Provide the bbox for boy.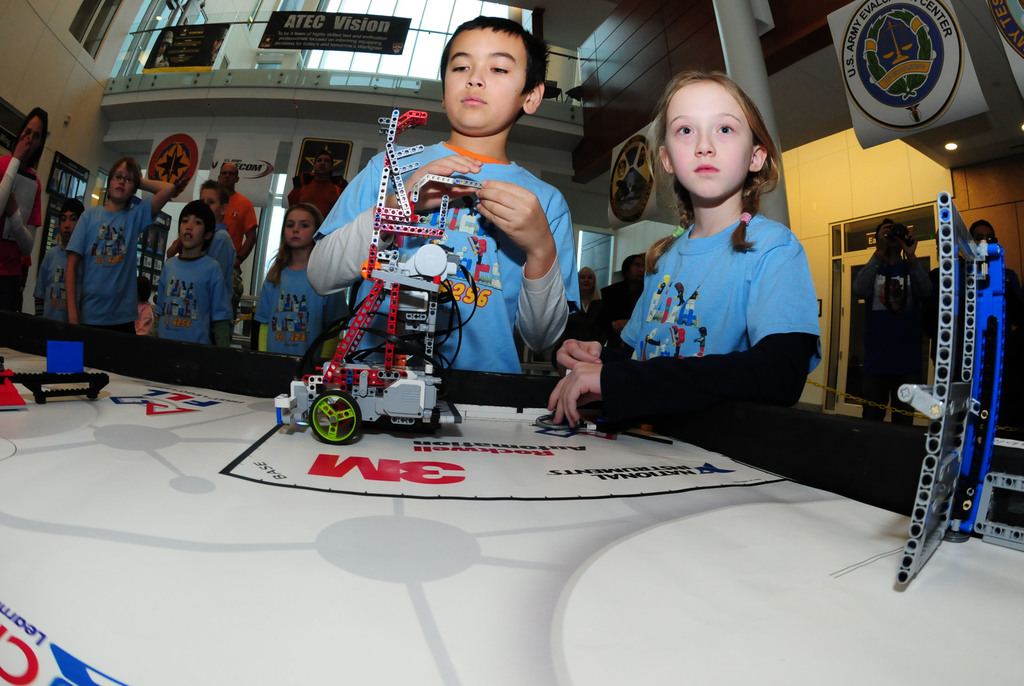
pyautogui.locateOnScreen(154, 200, 231, 342).
